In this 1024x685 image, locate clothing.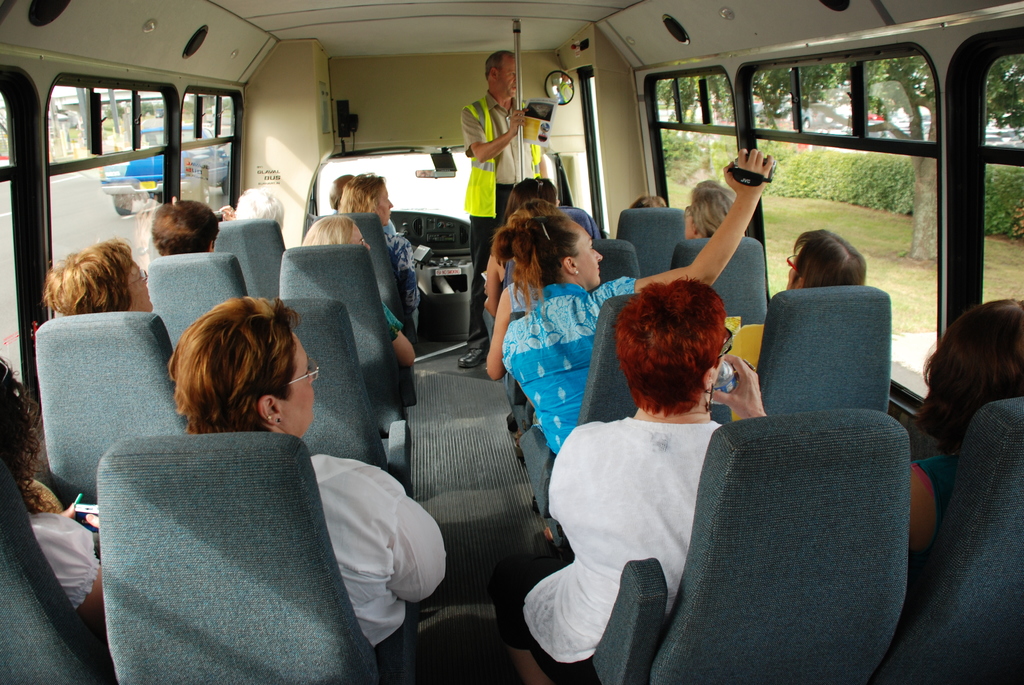
Bounding box: detection(724, 322, 764, 424).
